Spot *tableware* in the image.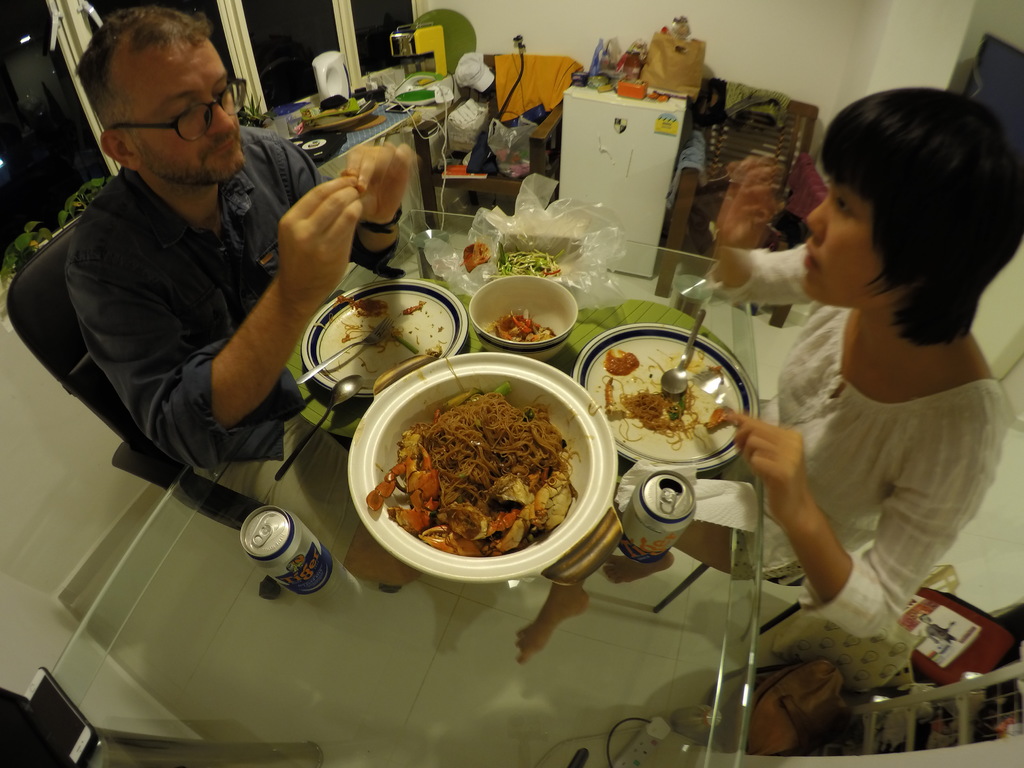
*tableware* found at bbox=[297, 320, 392, 383].
